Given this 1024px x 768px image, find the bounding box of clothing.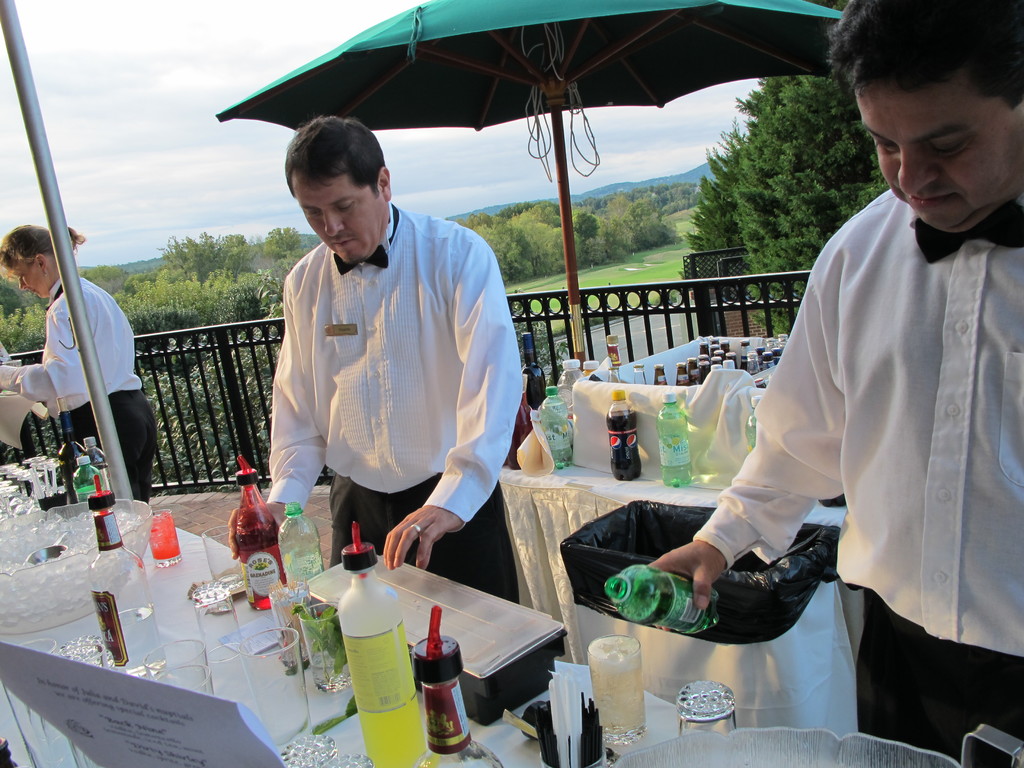
box(692, 188, 1023, 767).
